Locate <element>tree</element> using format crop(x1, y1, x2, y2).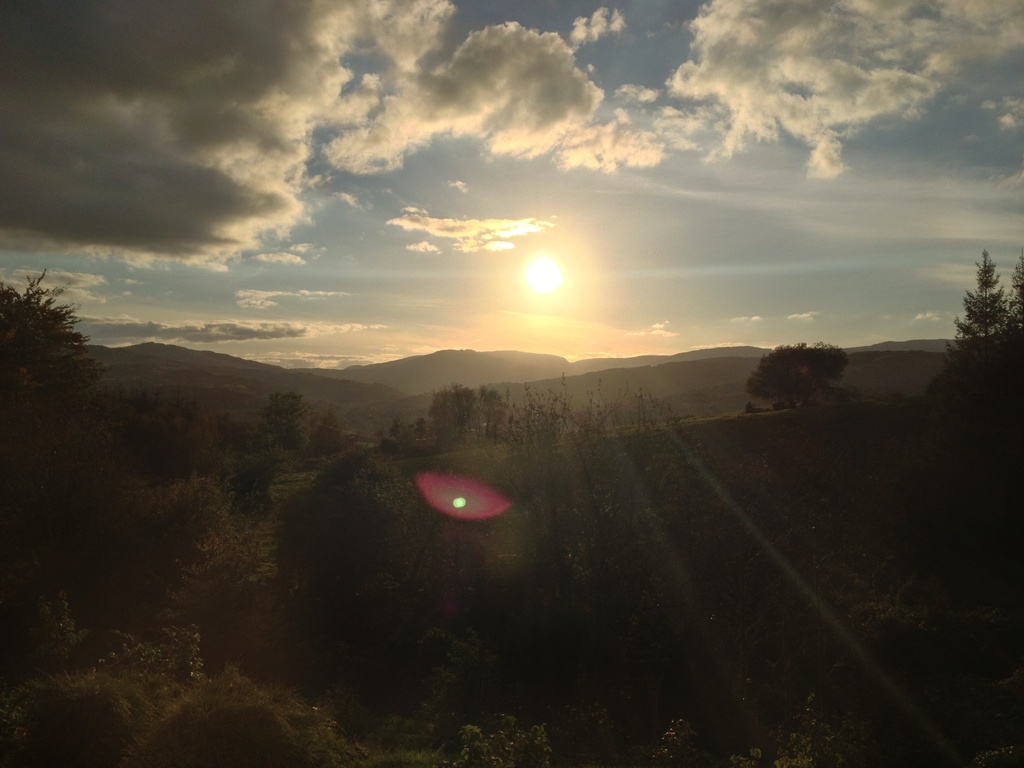
crop(744, 344, 848, 410).
